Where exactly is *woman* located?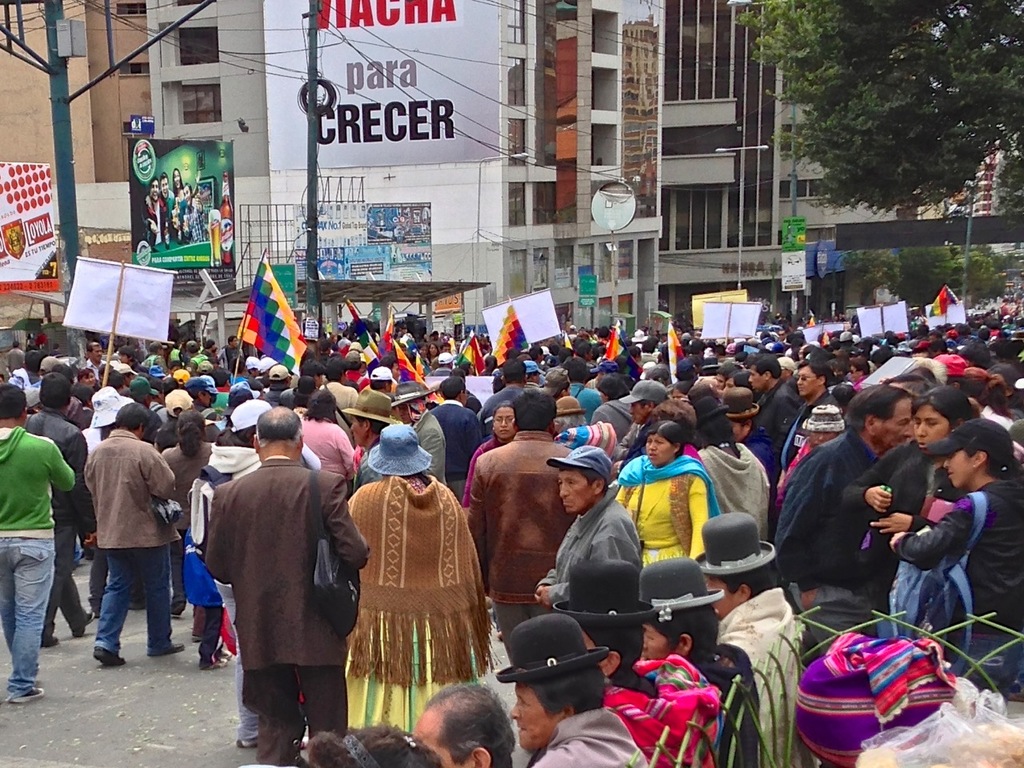
Its bounding box is x1=417 y1=344 x2=423 y2=359.
